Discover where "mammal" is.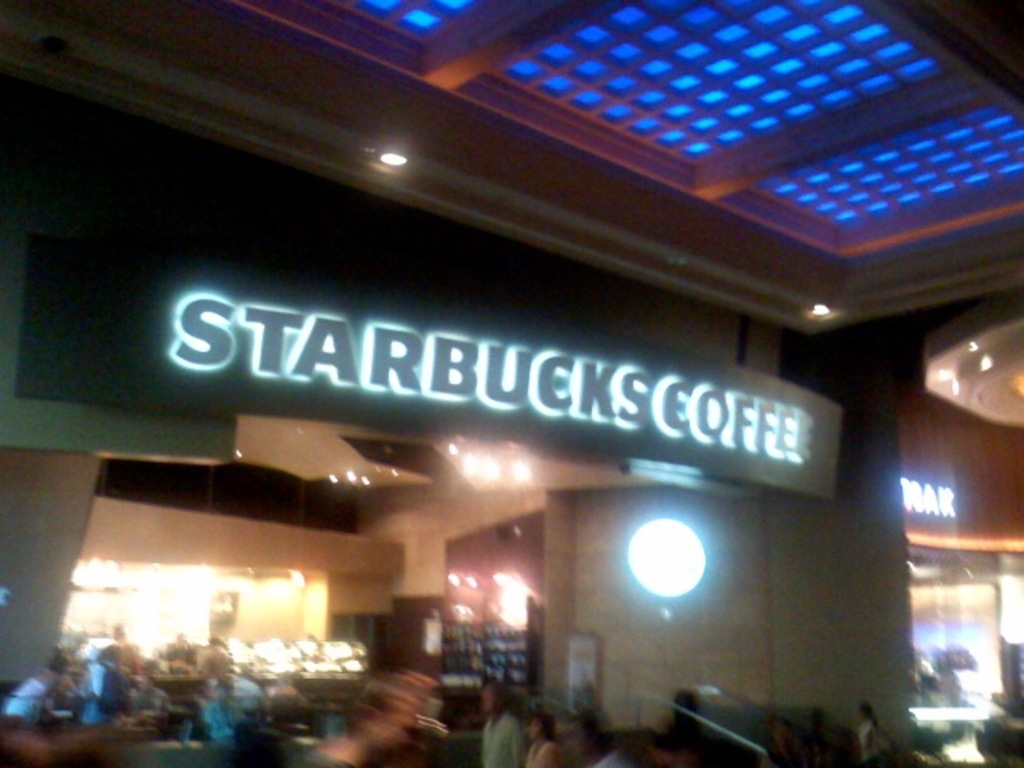
Discovered at <bbox>493, 690, 525, 765</bbox>.
